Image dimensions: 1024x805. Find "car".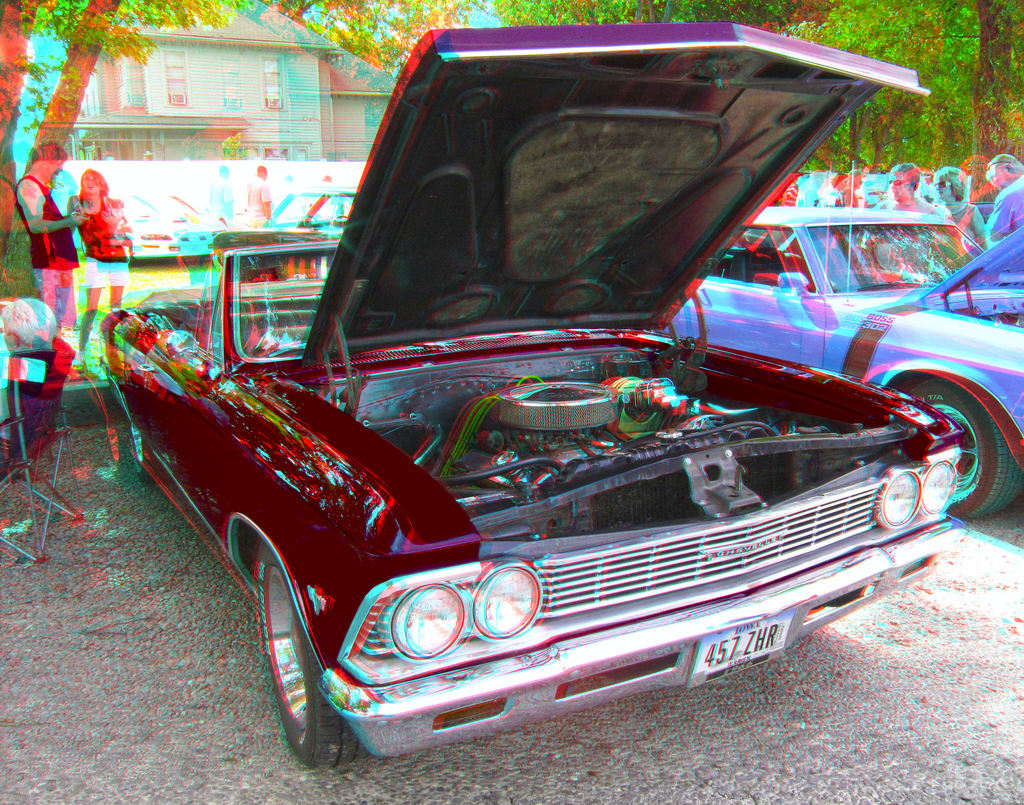
(left=673, top=206, right=1023, bottom=523).
